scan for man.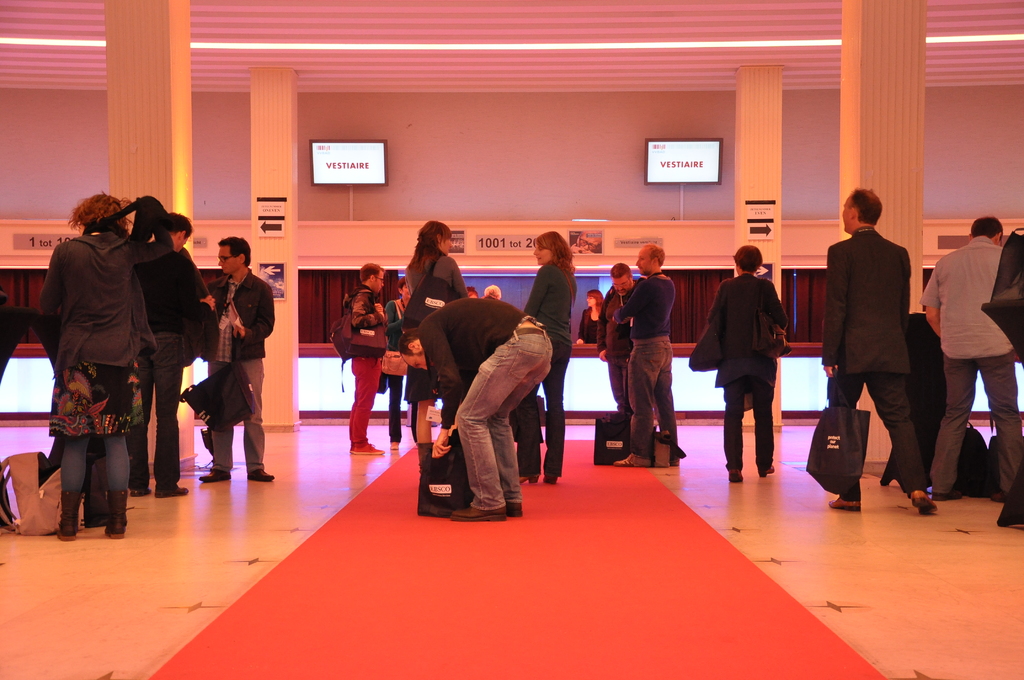
Scan result: 482,284,504,305.
